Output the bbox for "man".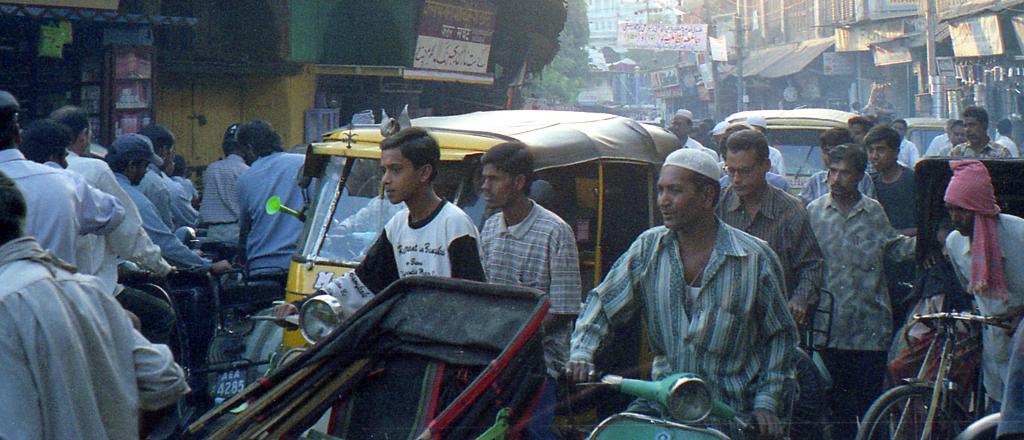
region(801, 145, 924, 439).
